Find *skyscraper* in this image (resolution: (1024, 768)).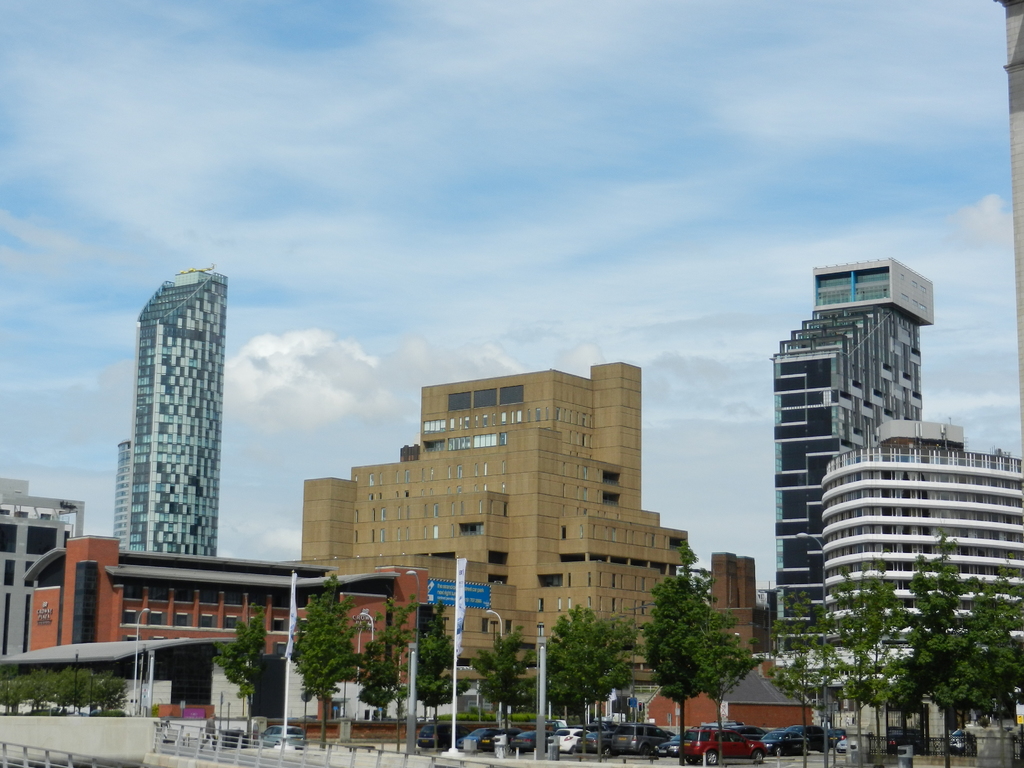
(left=767, top=257, right=934, bottom=650).
